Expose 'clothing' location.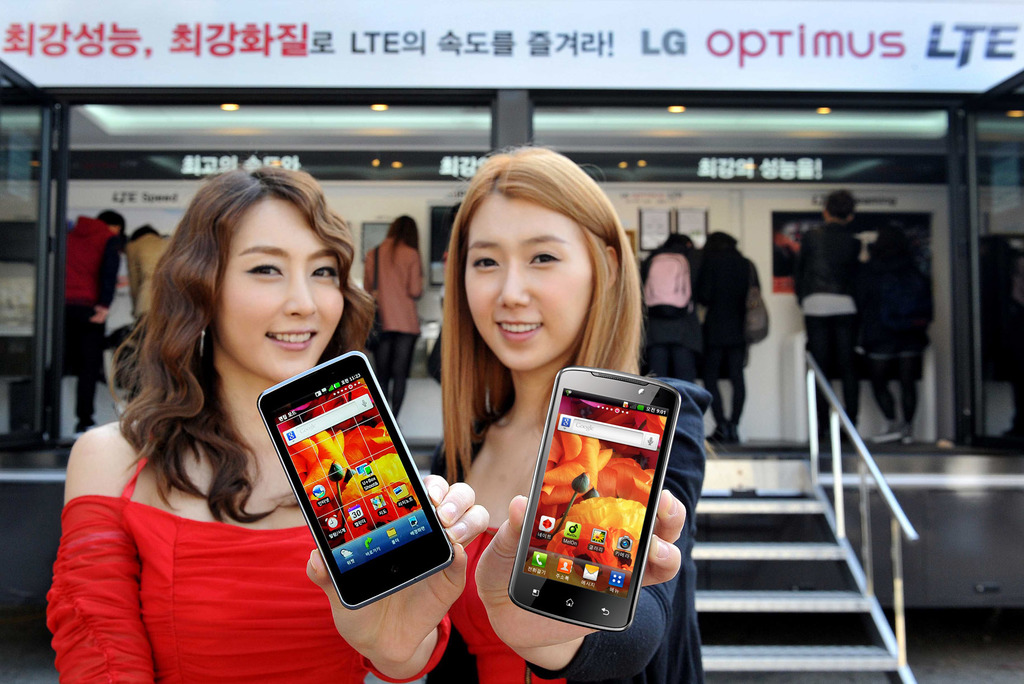
Exposed at bbox=(692, 237, 765, 426).
